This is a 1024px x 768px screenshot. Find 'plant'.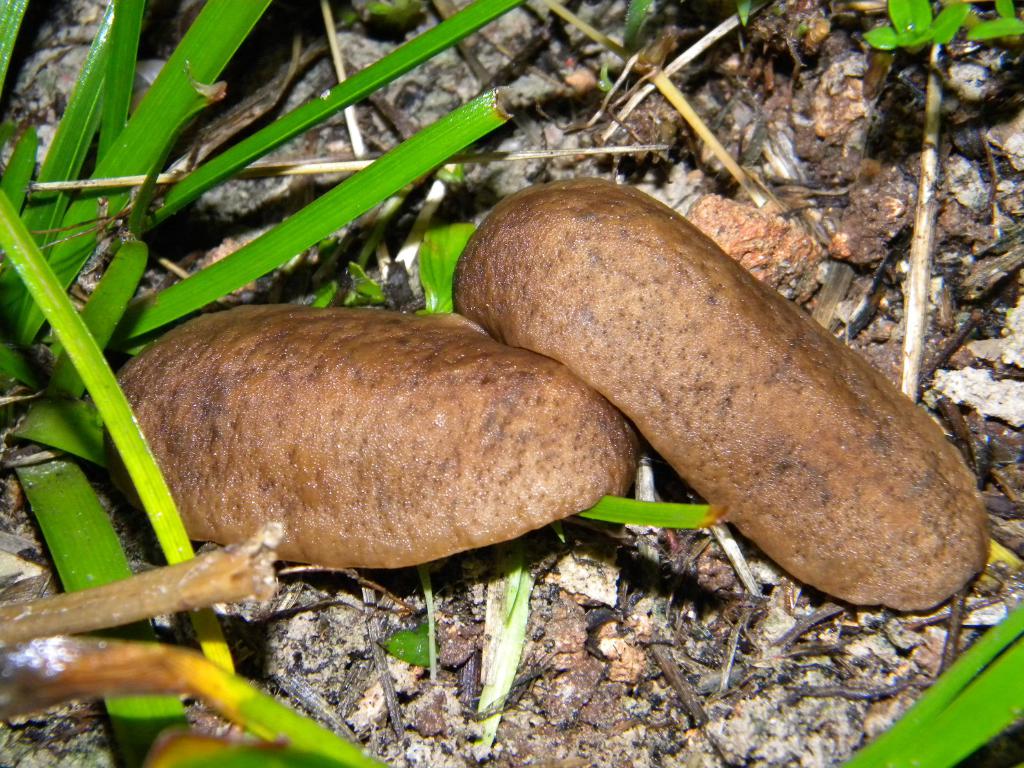
Bounding box: (left=735, top=0, right=755, bottom=26).
